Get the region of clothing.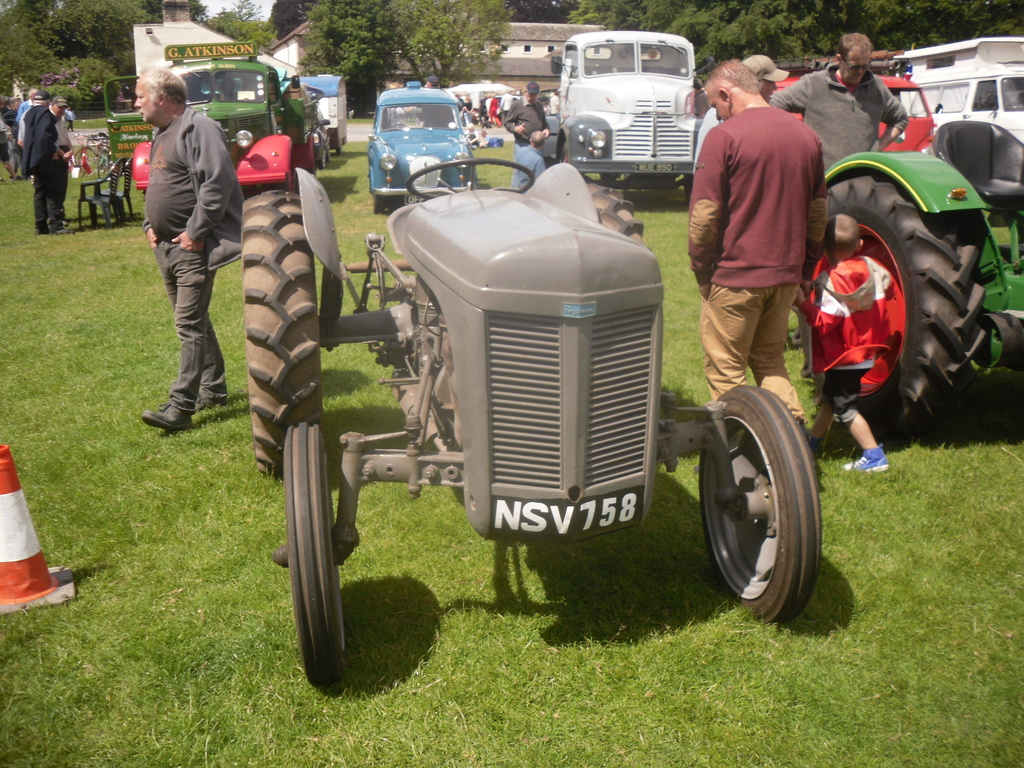
138/106/246/266.
